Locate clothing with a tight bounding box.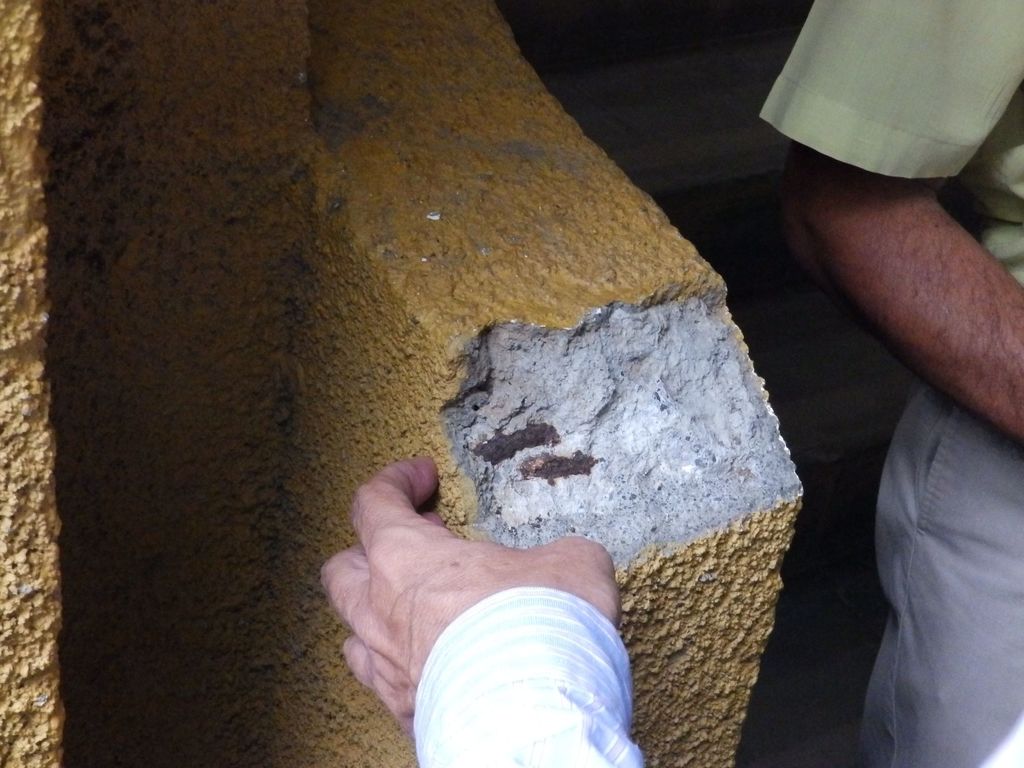
[414, 585, 644, 767].
